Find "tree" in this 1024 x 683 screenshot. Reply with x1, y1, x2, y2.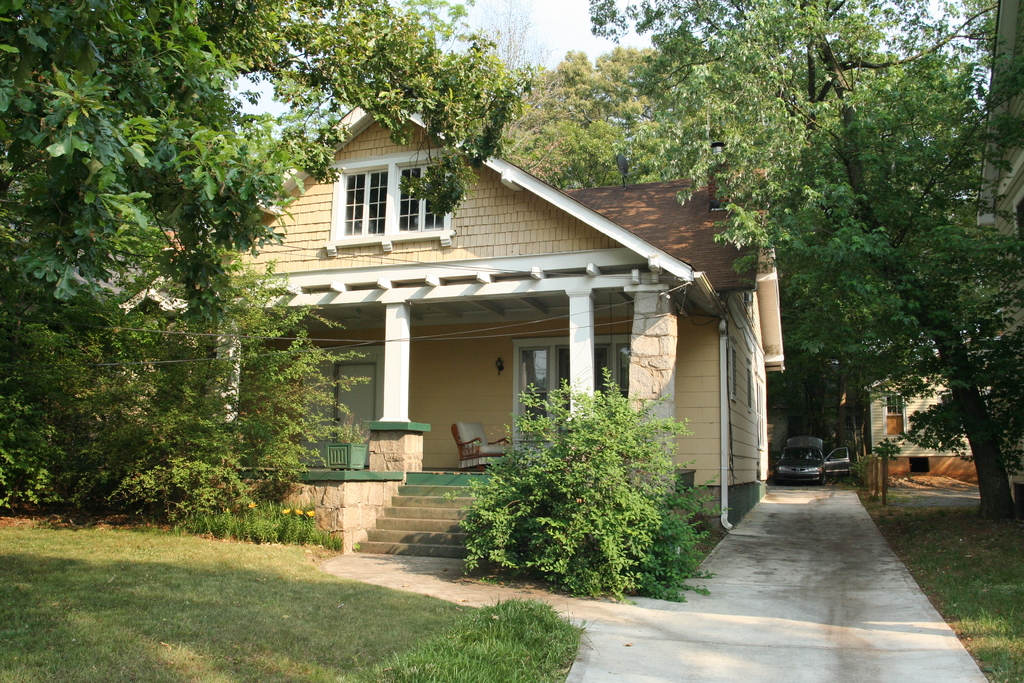
581, 0, 1023, 527.
